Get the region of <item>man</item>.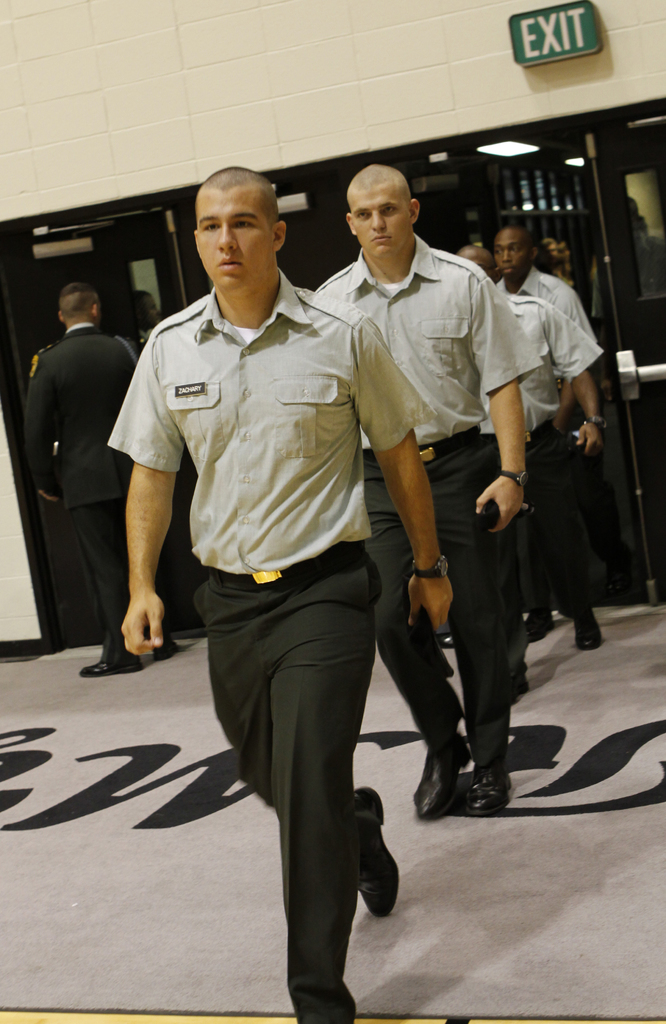
Rect(124, 171, 461, 1023).
